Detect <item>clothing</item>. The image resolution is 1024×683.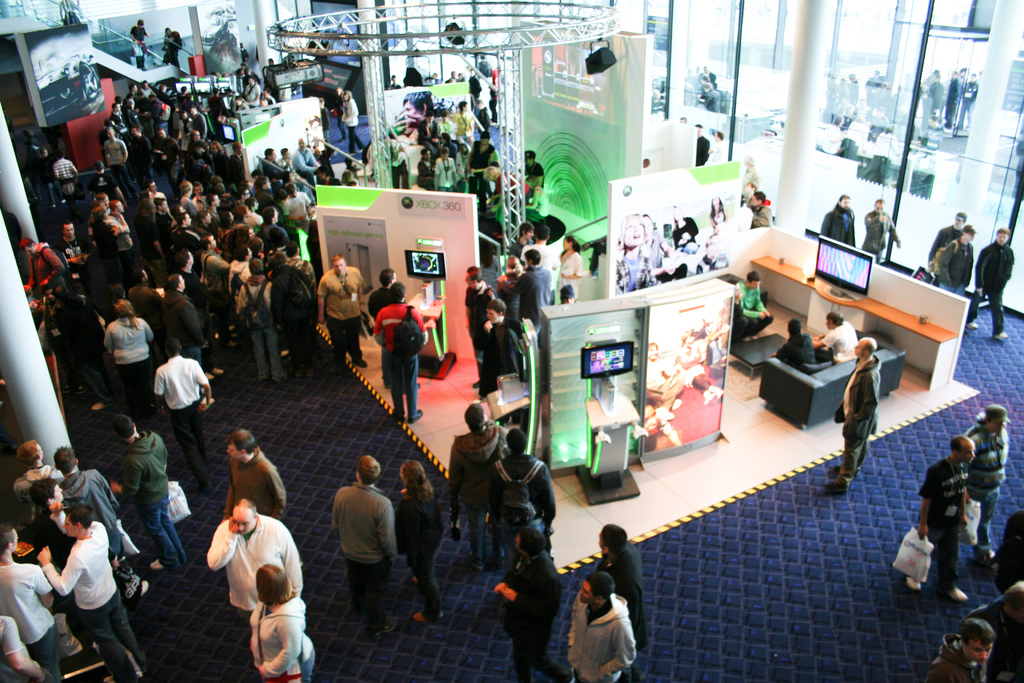
l=63, t=473, r=125, b=561.
